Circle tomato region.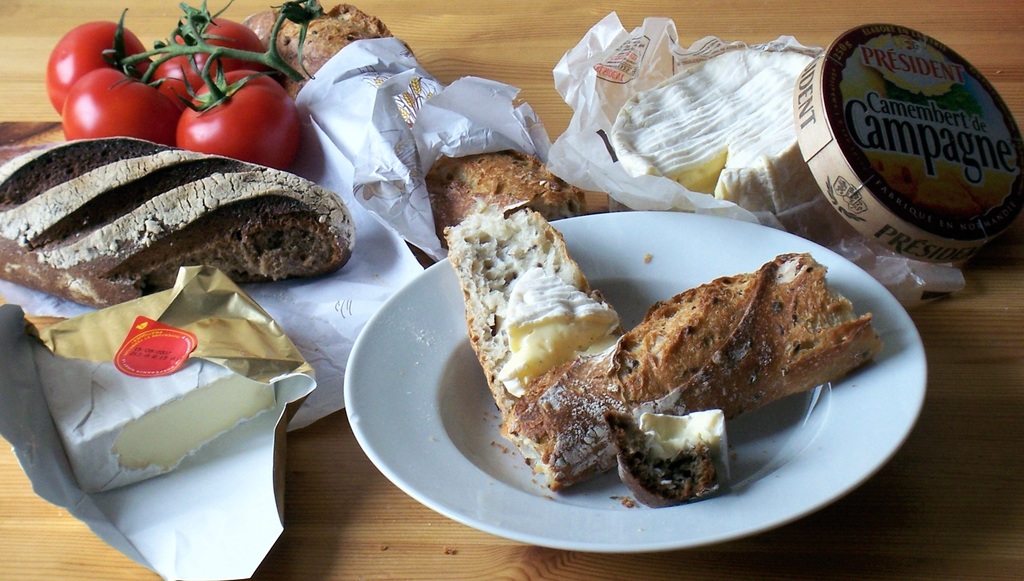
Region: Rect(157, 13, 265, 95).
